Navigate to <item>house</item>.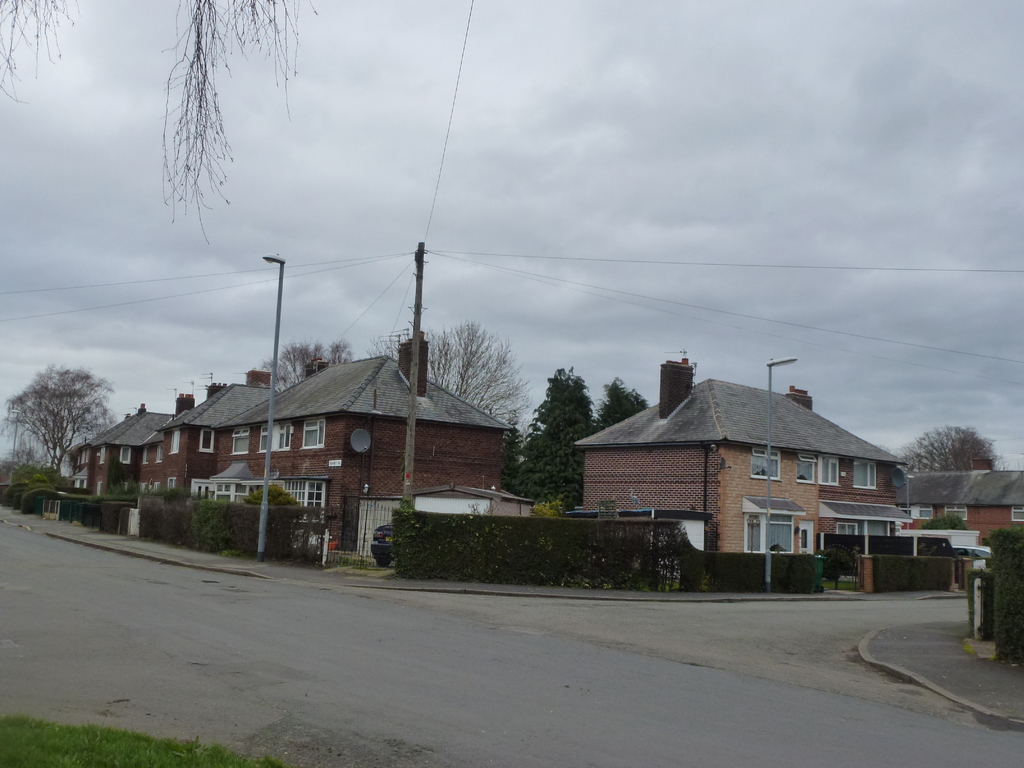
Navigation target: BBox(149, 376, 230, 516).
